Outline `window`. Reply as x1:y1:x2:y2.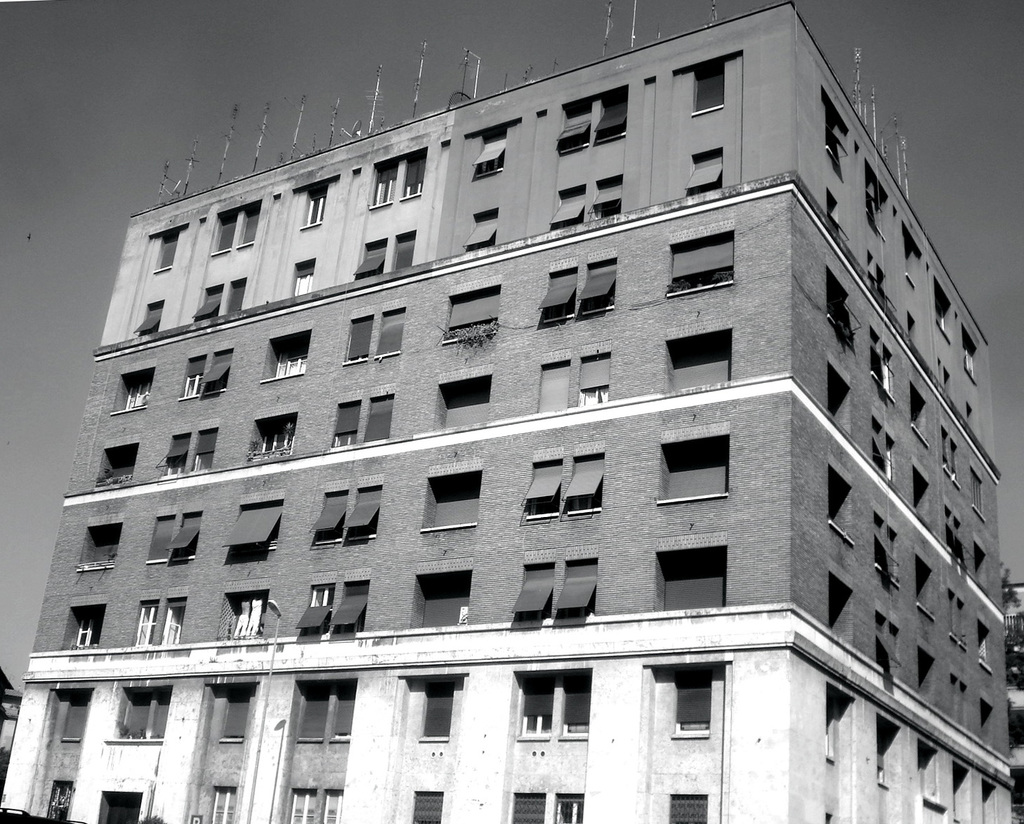
556:670:589:738.
